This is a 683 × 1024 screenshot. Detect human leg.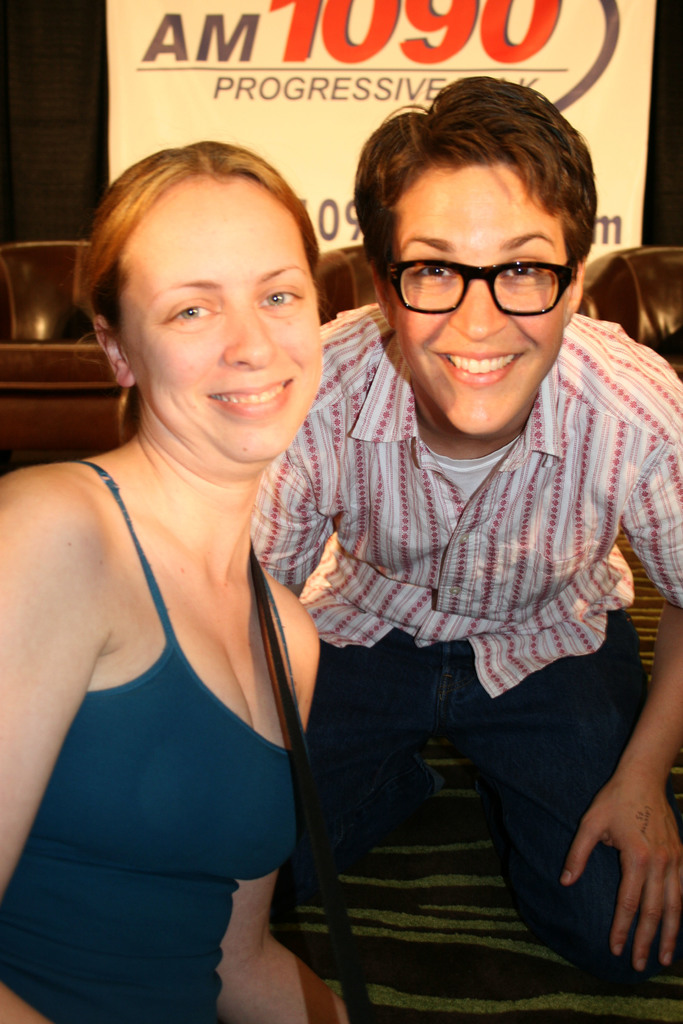
{"x1": 267, "y1": 624, "x2": 451, "y2": 886}.
